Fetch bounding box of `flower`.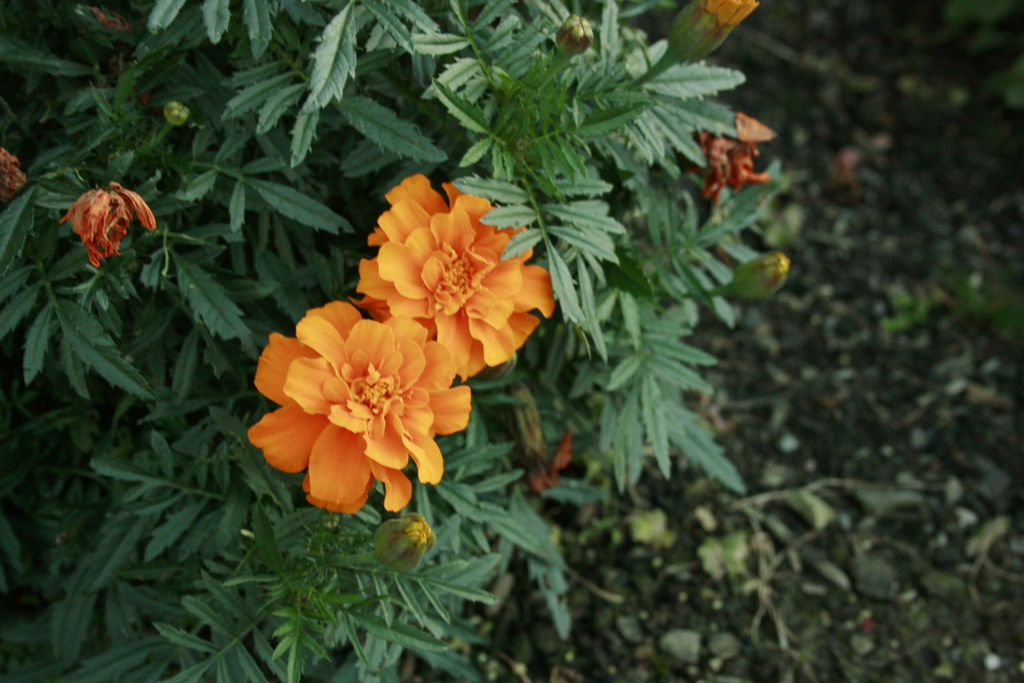
Bbox: (368, 506, 438, 583).
